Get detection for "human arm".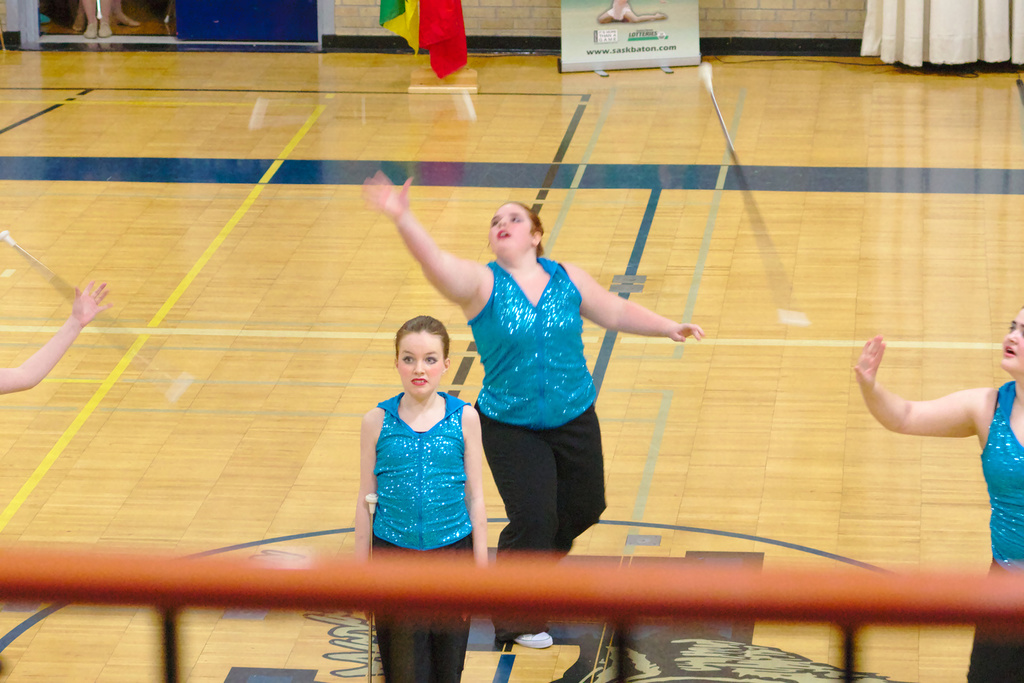
Detection: region(348, 392, 385, 603).
